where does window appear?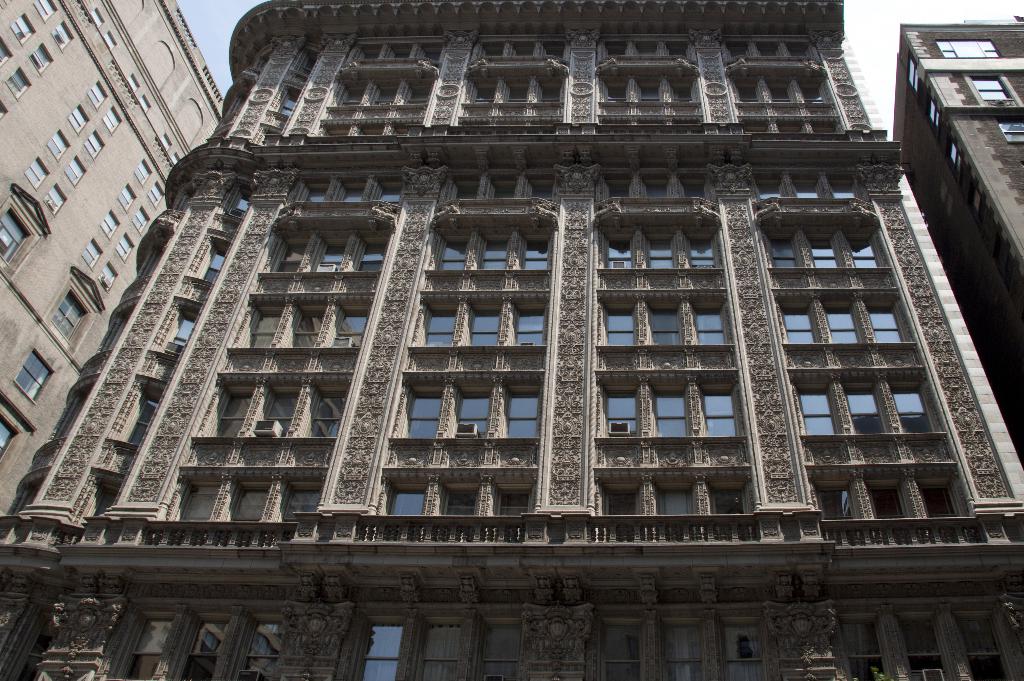
Appears at crop(202, 384, 350, 434).
